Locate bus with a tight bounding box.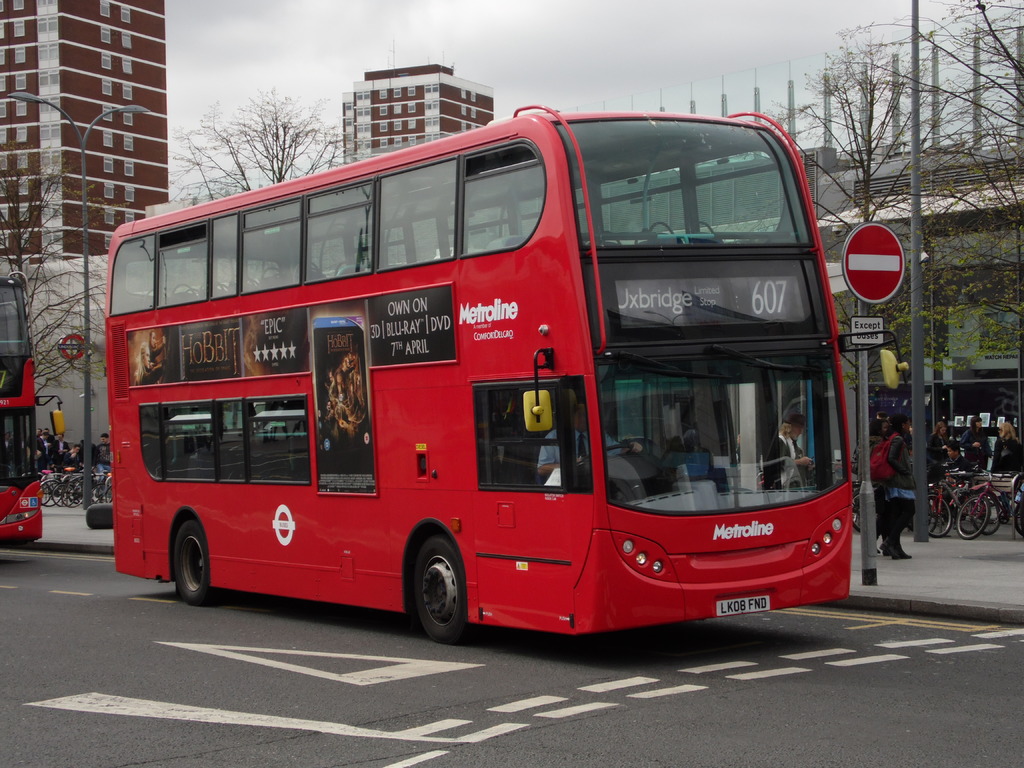
<bbox>104, 102, 908, 645</bbox>.
